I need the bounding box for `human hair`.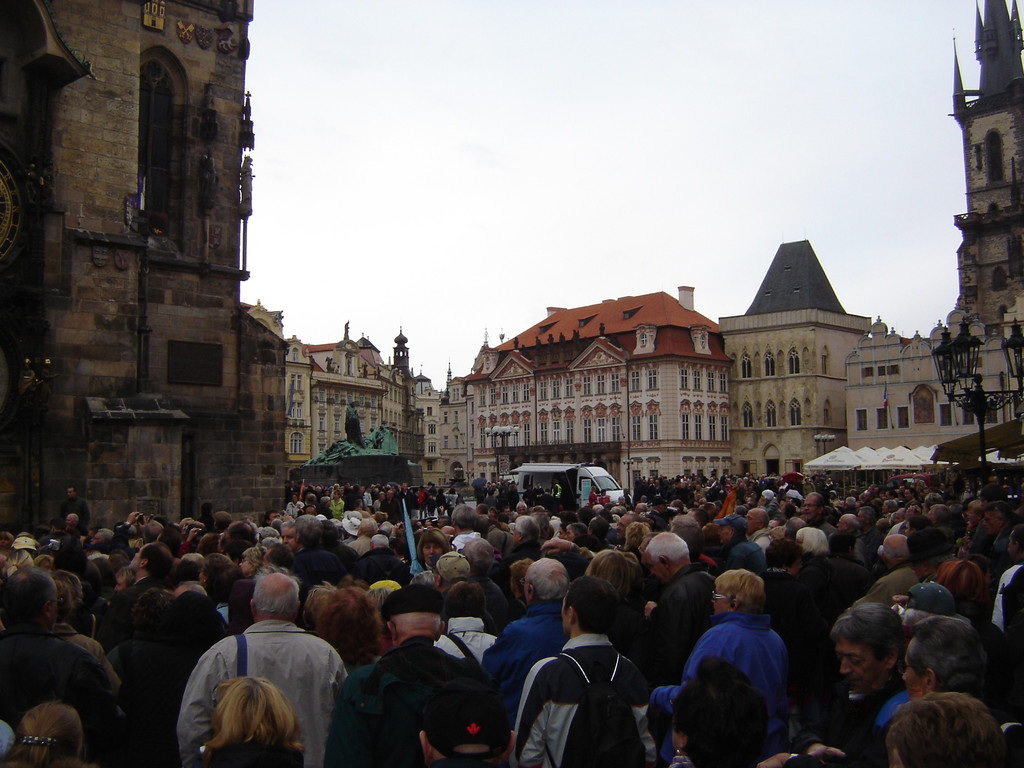
Here it is: region(828, 604, 906, 662).
